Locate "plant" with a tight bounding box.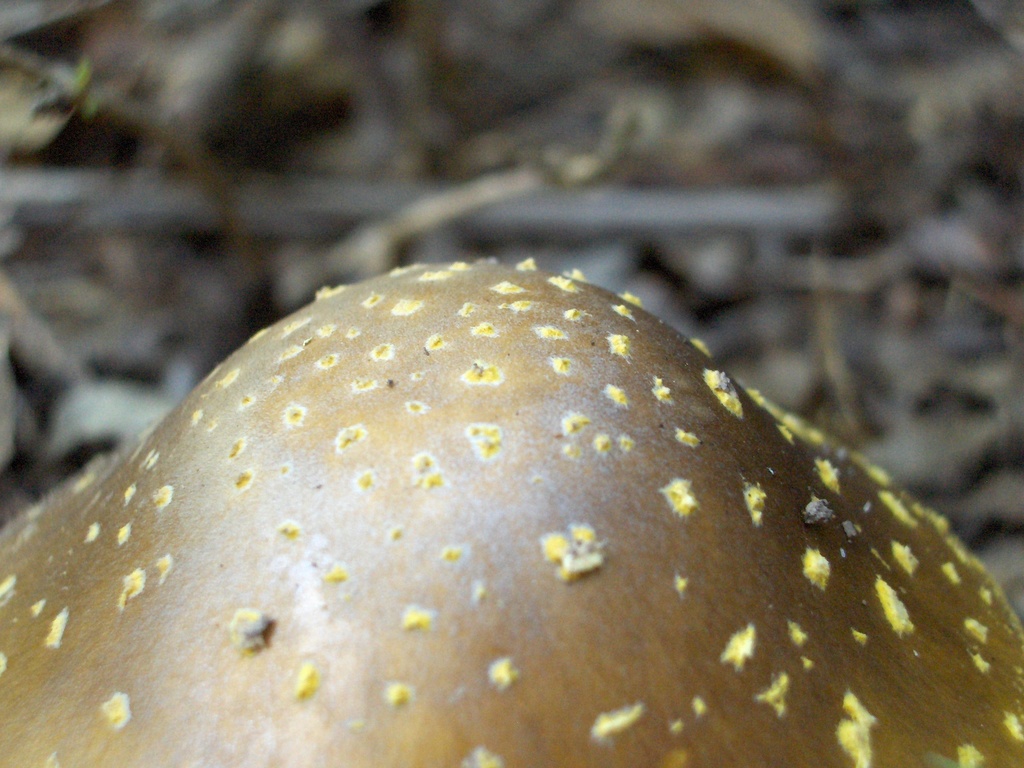
box=[0, 257, 1023, 767].
